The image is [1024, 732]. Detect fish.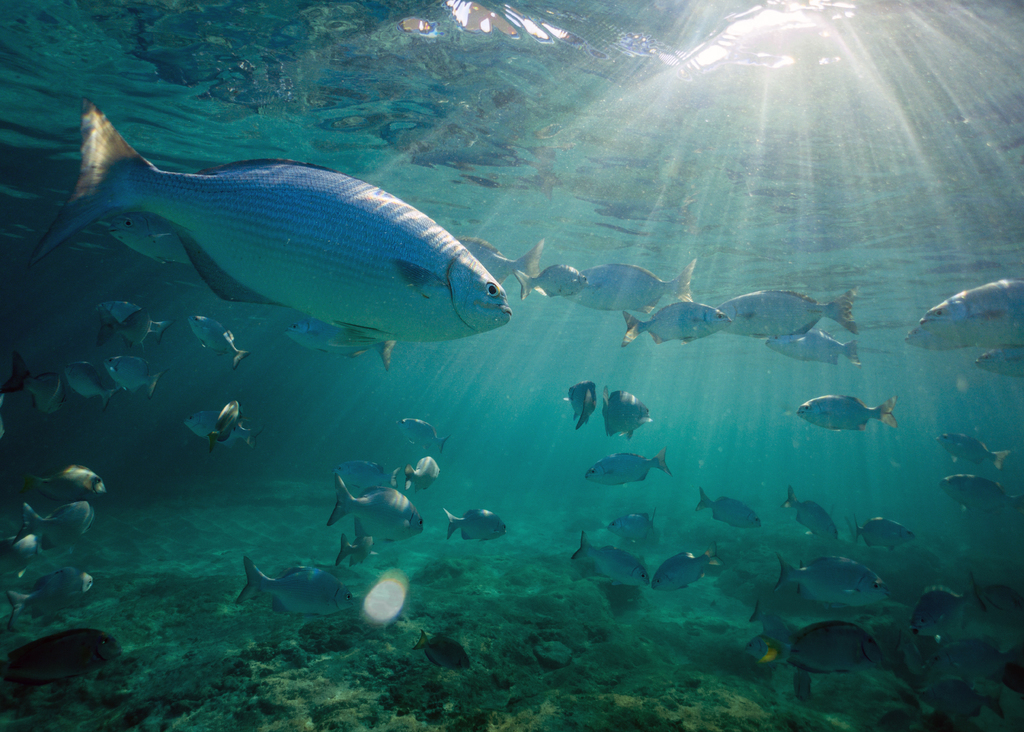
Detection: locate(618, 302, 724, 343).
